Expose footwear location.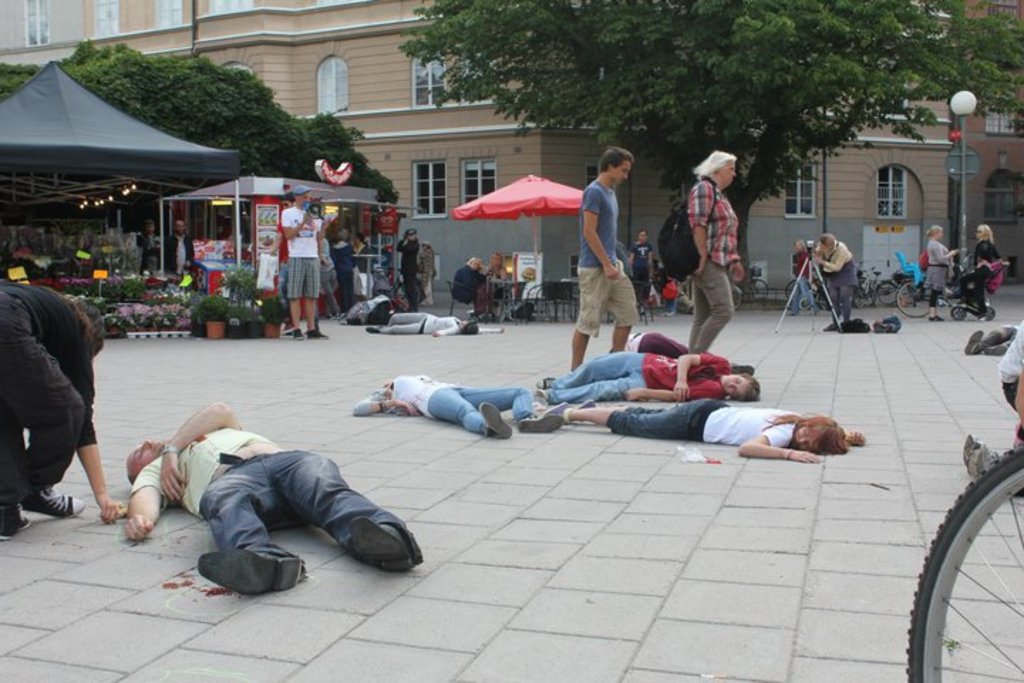
Exposed at x1=195, y1=545, x2=307, y2=596.
